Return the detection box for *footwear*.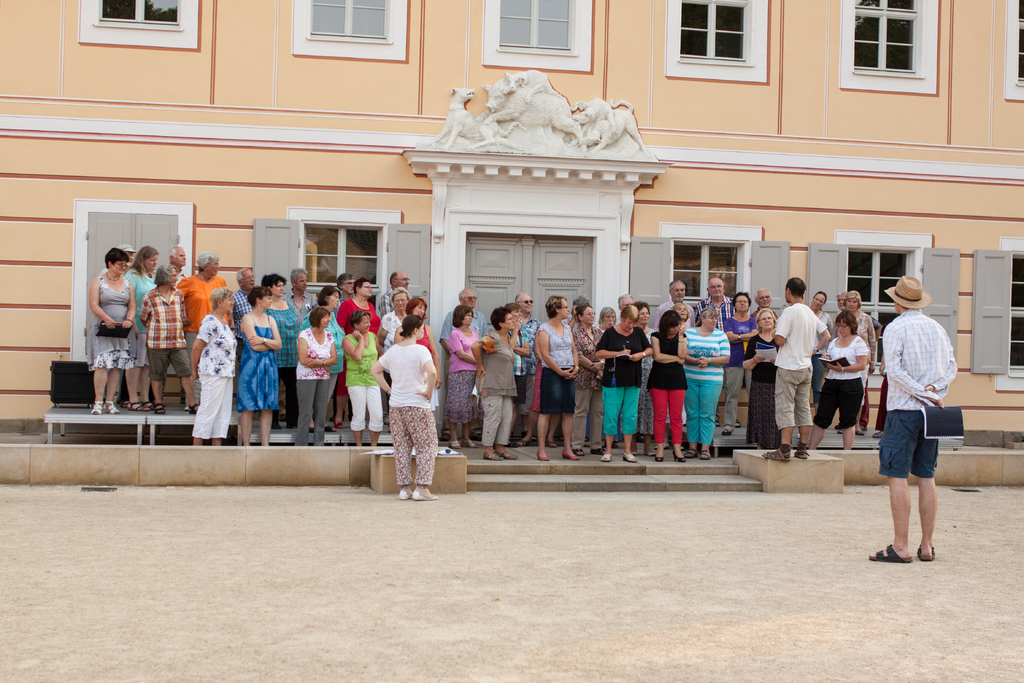
<box>410,493,439,499</box>.
